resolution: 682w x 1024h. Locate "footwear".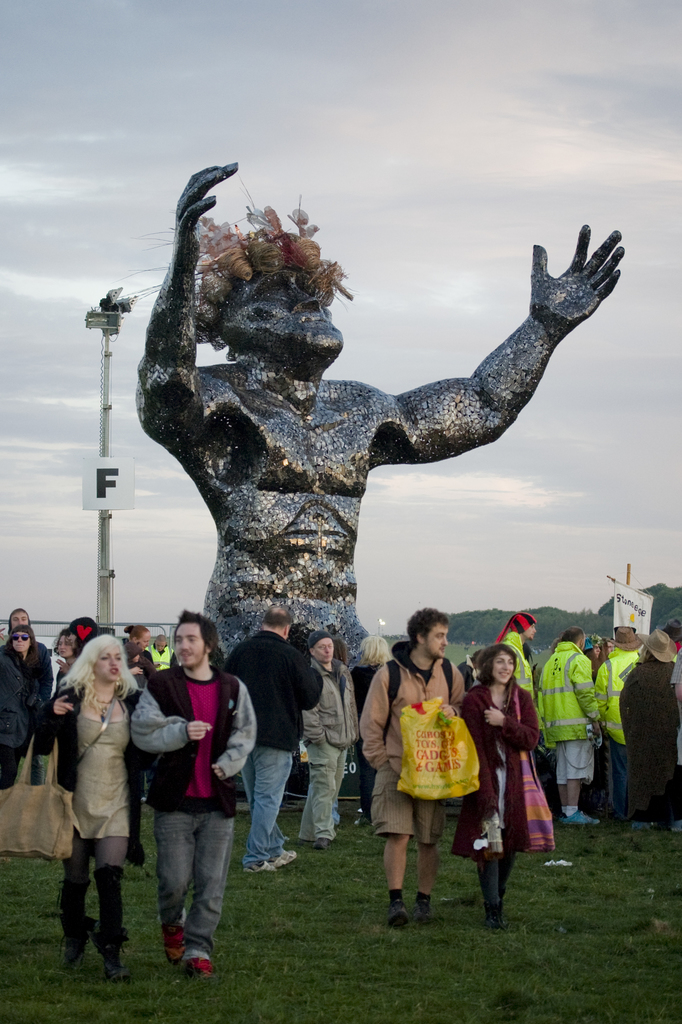
box(411, 900, 432, 926).
